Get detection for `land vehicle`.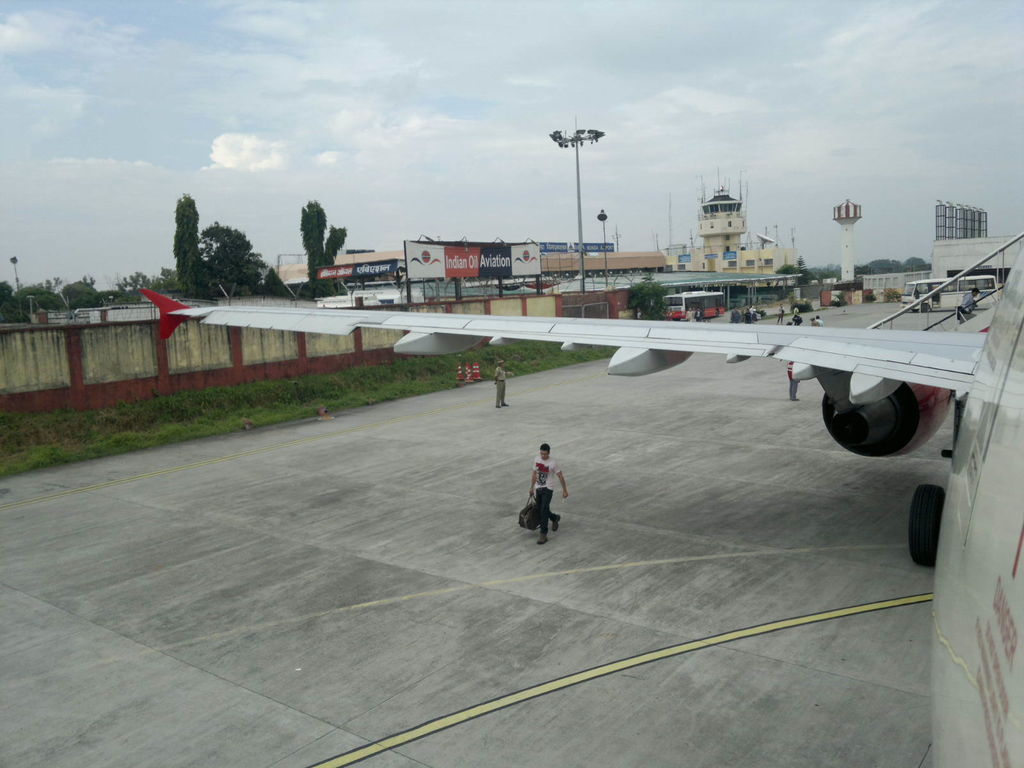
Detection: detection(901, 274, 1001, 313).
